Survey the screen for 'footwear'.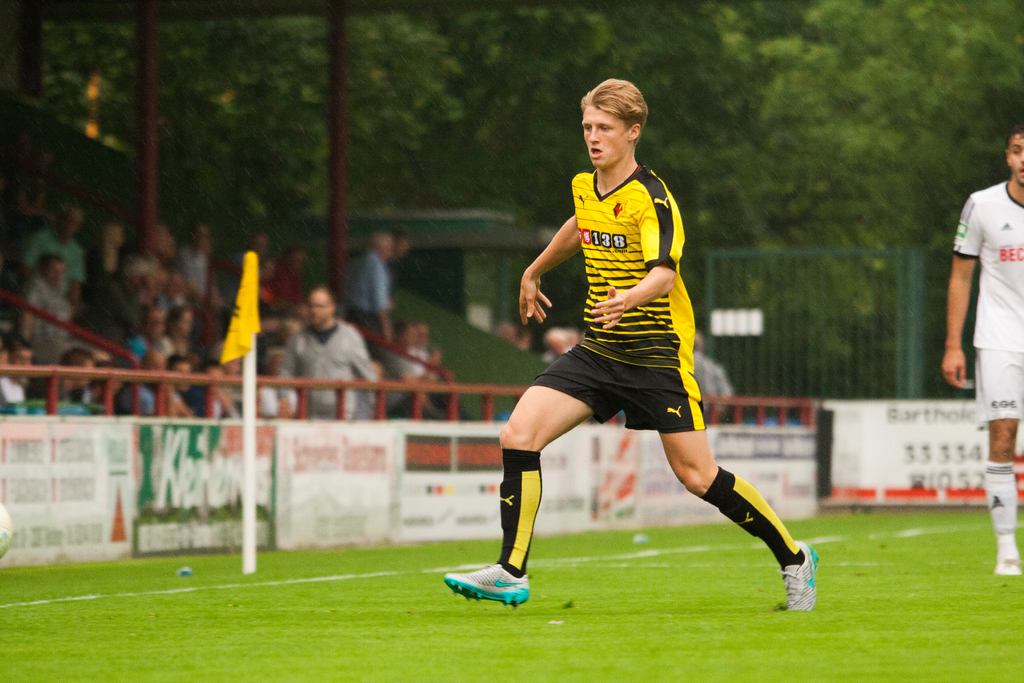
Survey found: bbox=(776, 538, 822, 613).
